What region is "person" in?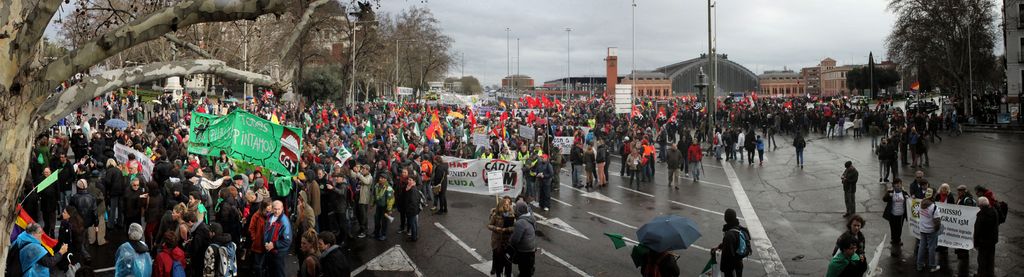
detection(968, 195, 1005, 276).
